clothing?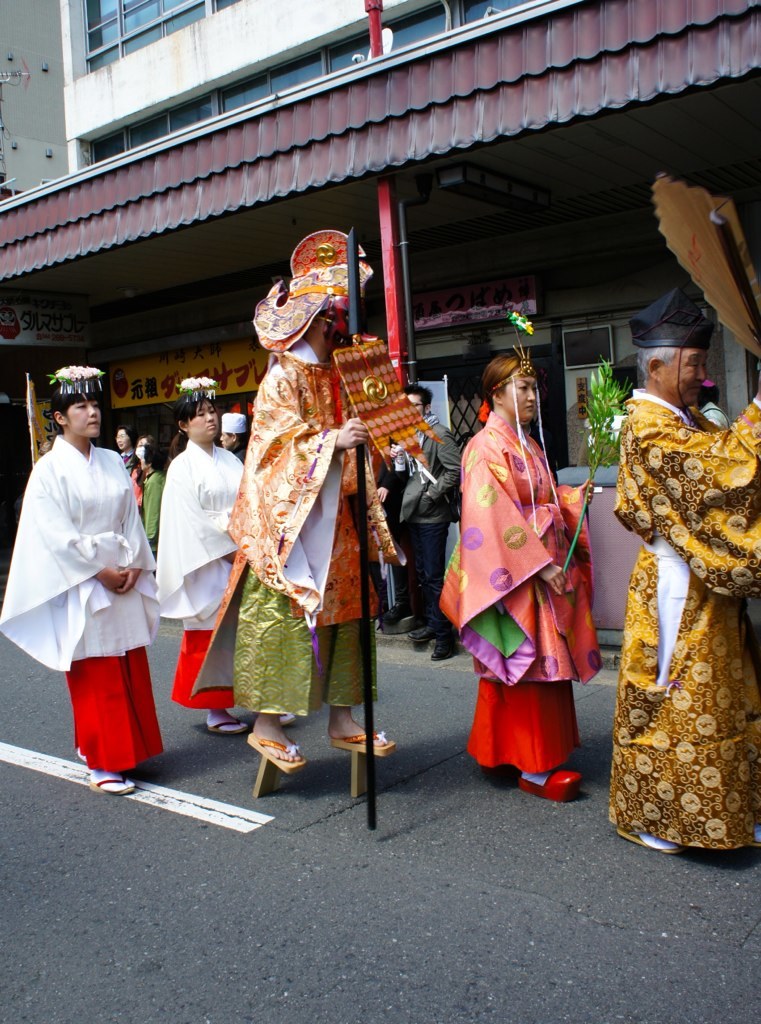
bbox=(684, 388, 725, 436)
